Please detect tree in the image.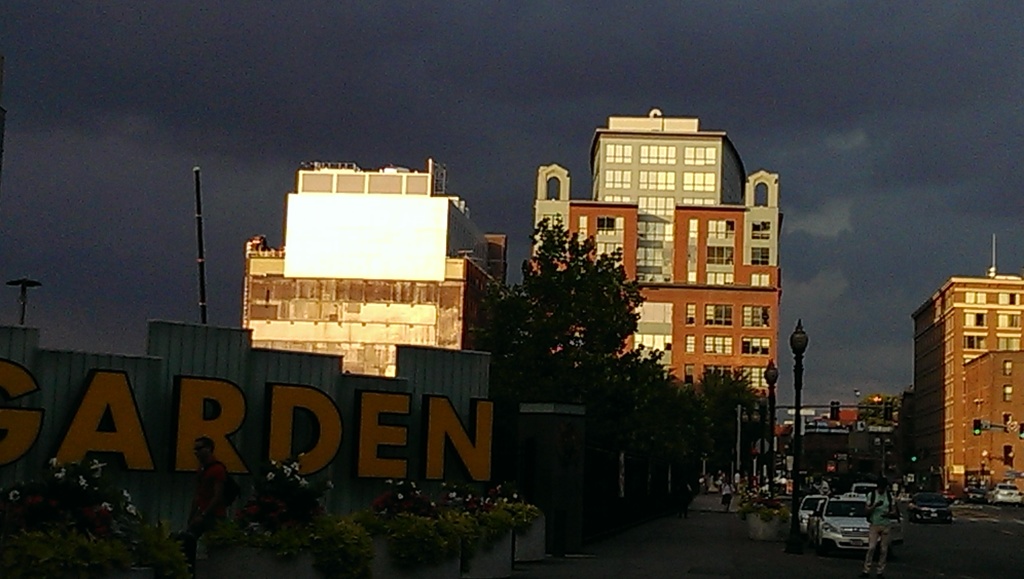
x1=701, y1=364, x2=765, y2=489.
